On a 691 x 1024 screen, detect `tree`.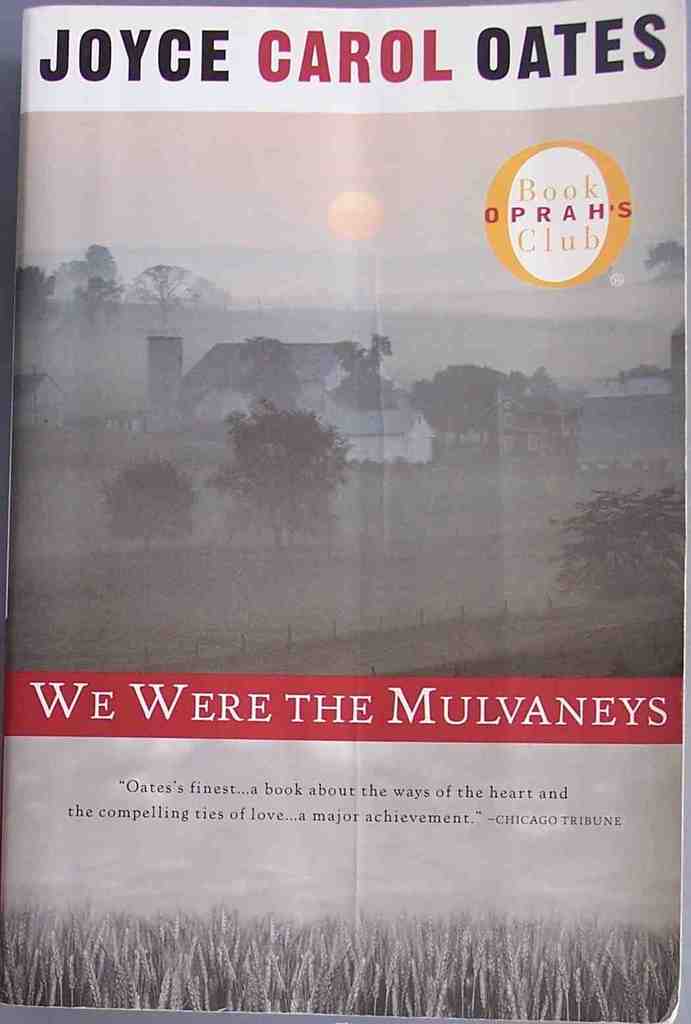
105/459/187/555.
